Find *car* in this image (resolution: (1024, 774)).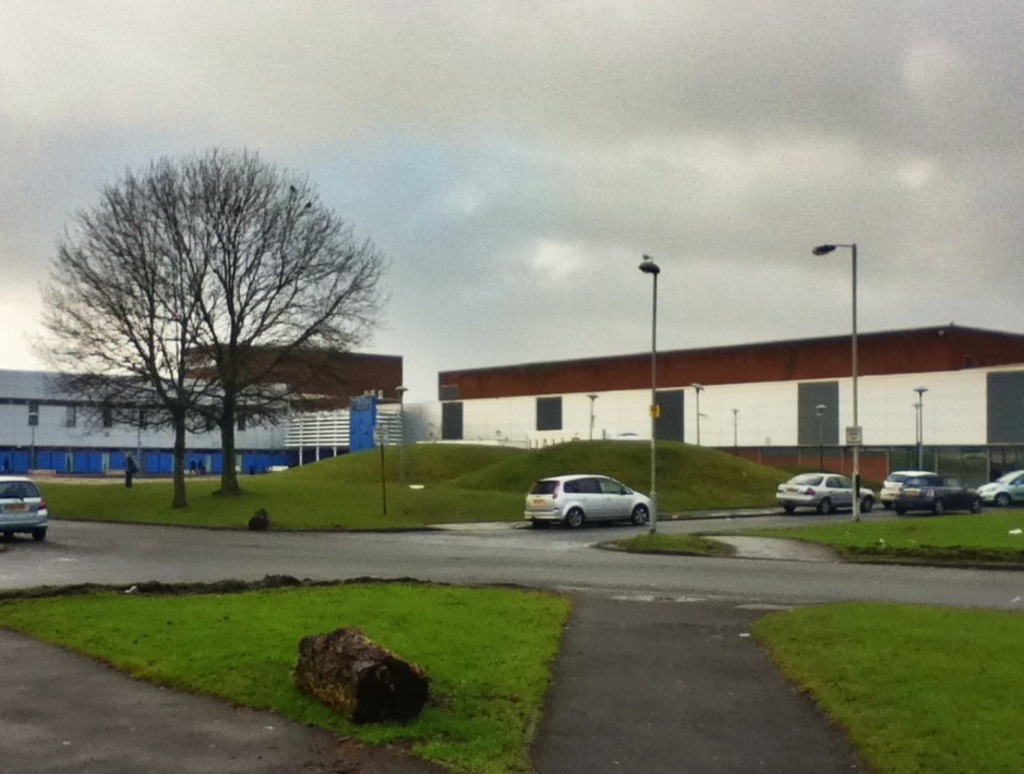
979/468/1023/511.
